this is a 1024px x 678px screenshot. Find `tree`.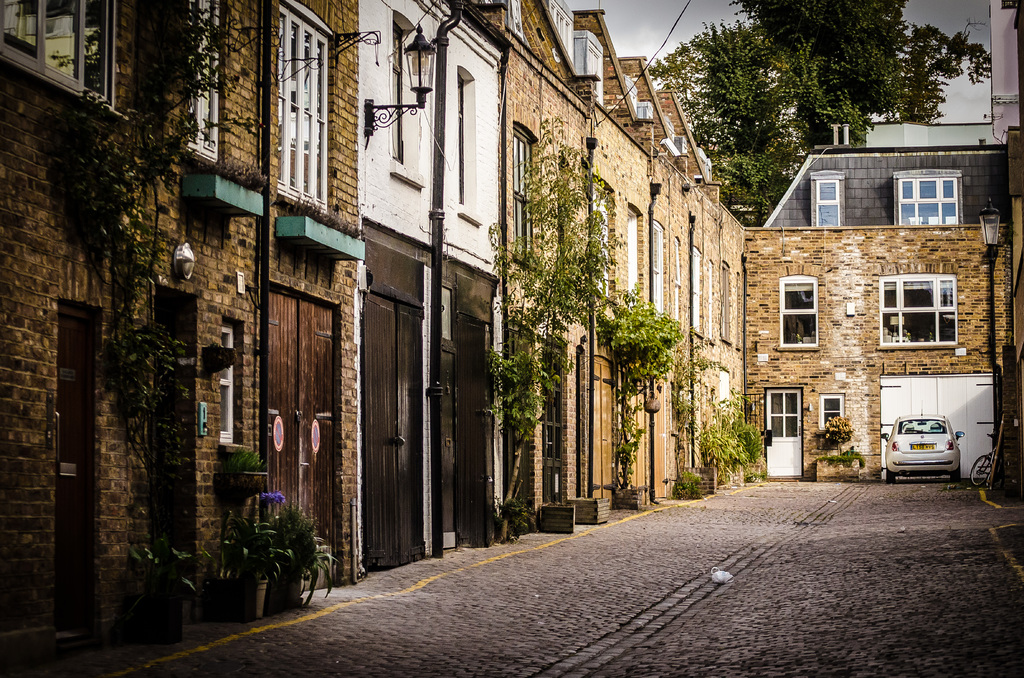
Bounding box: <bbox>596, 286, 690, 485</bbox>.
